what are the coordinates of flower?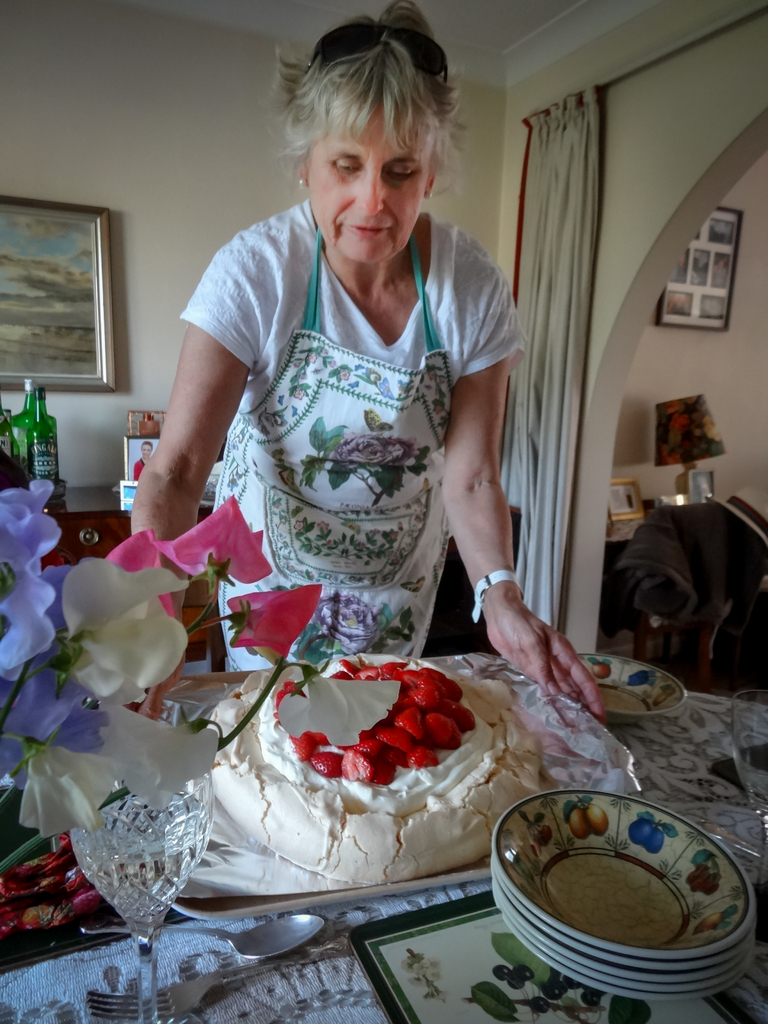
select_region(0, 657, 106, 760).
